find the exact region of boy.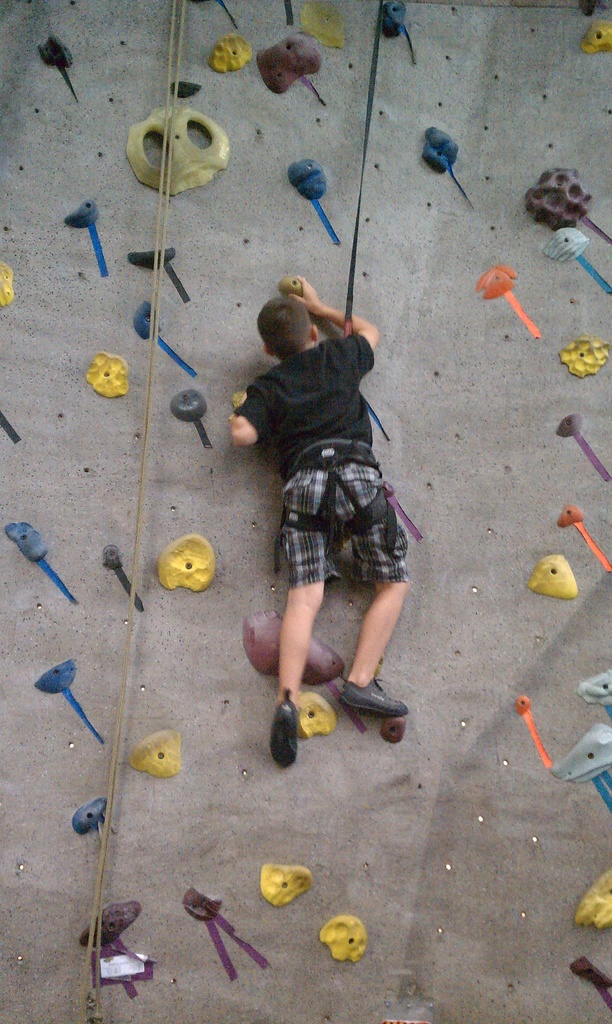
Exact region: Rect(220, 262, 441, 730).
